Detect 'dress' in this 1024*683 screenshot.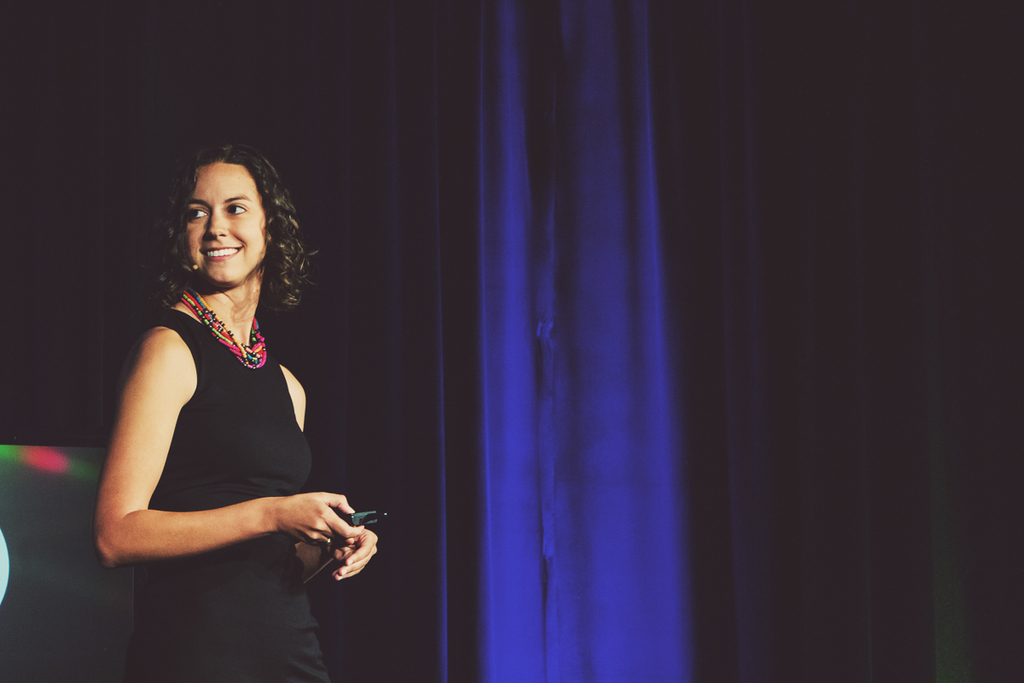
Detection: left=124, top=311, right=331, bottom=682.
